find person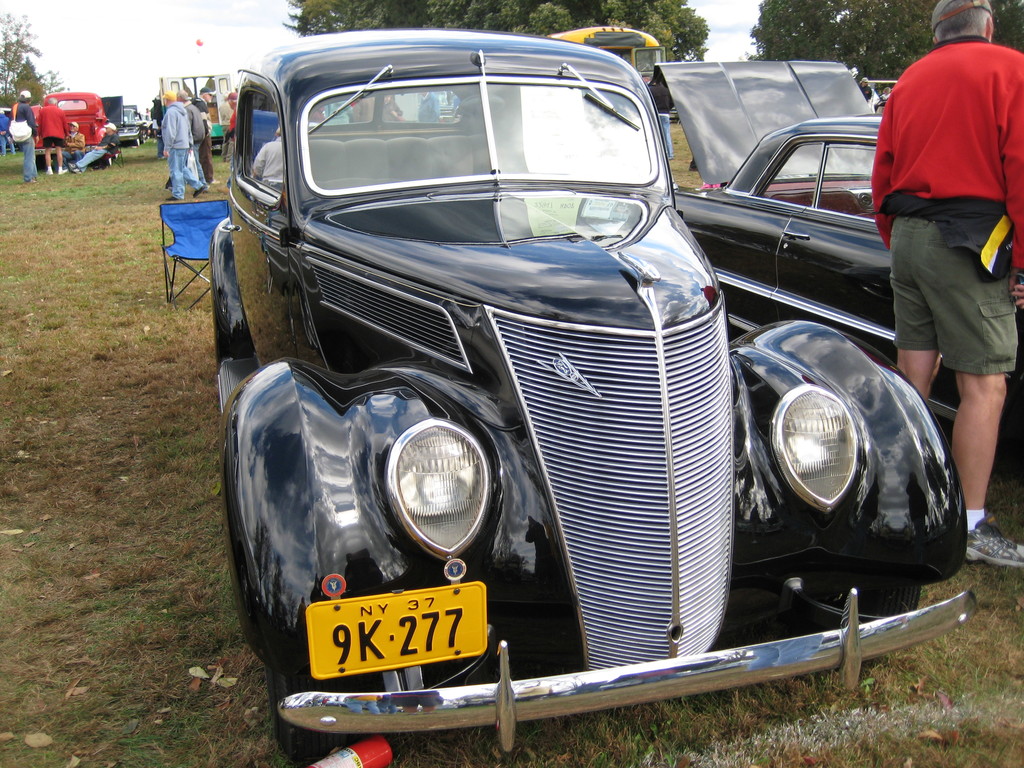
l=646, t=77, r=673, b=159
